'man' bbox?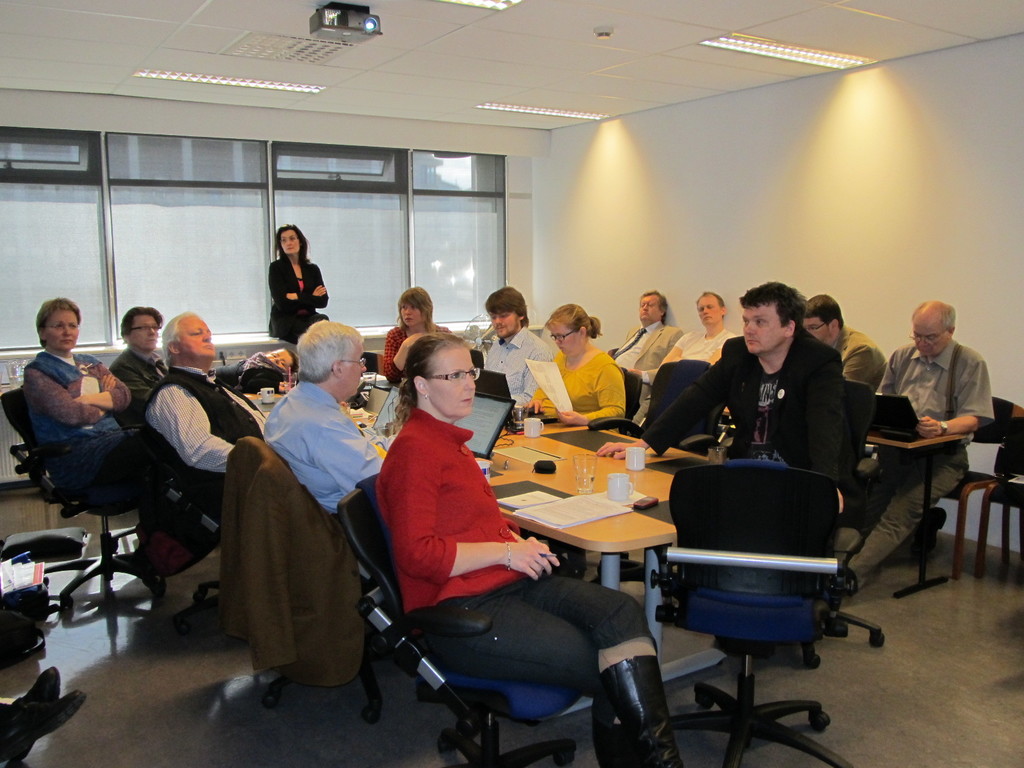
[left=841, top=300, right=996, bottom=590]
